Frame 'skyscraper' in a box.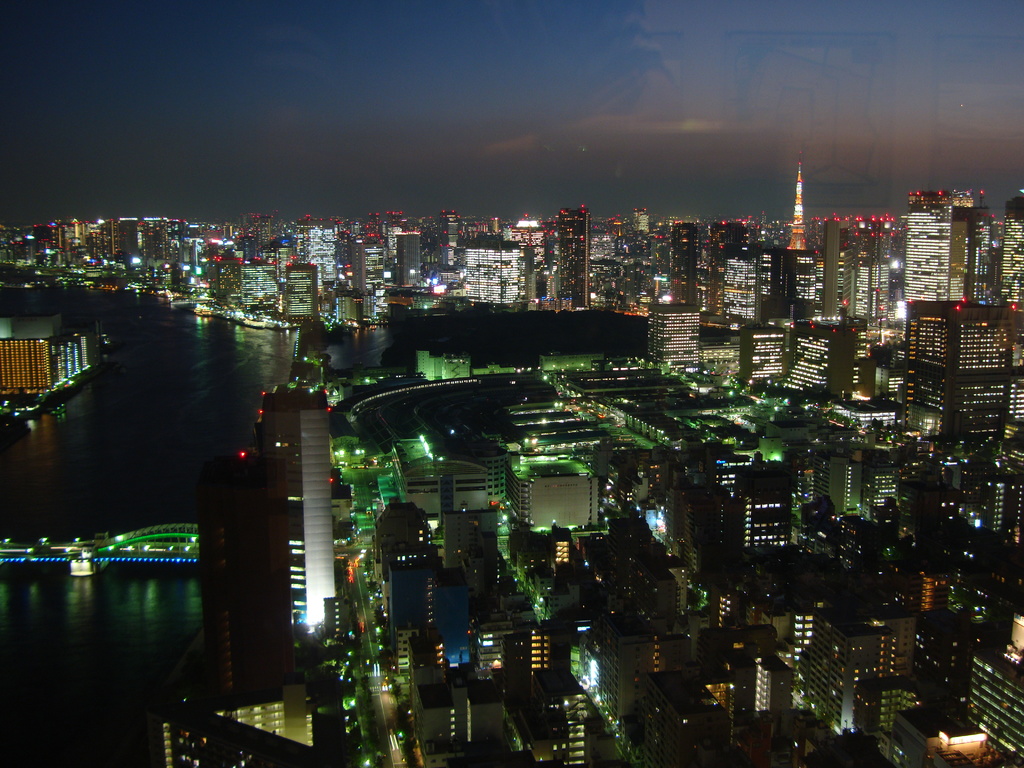
detection(552, 203, 587, 303).
